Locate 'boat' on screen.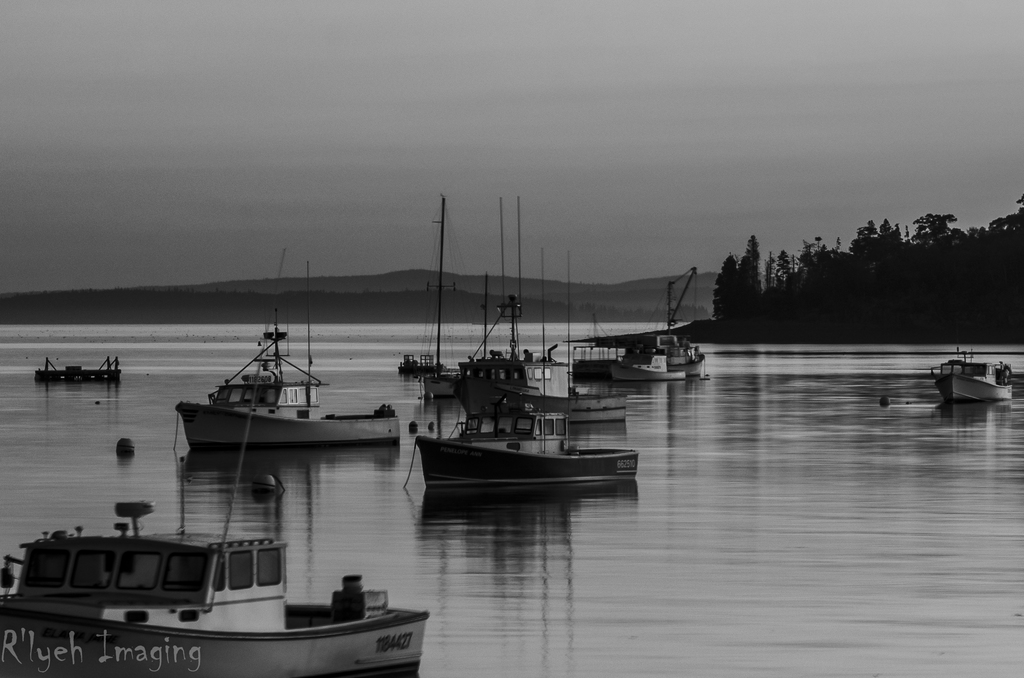
On screen at (929, 344, 1012, 402).
